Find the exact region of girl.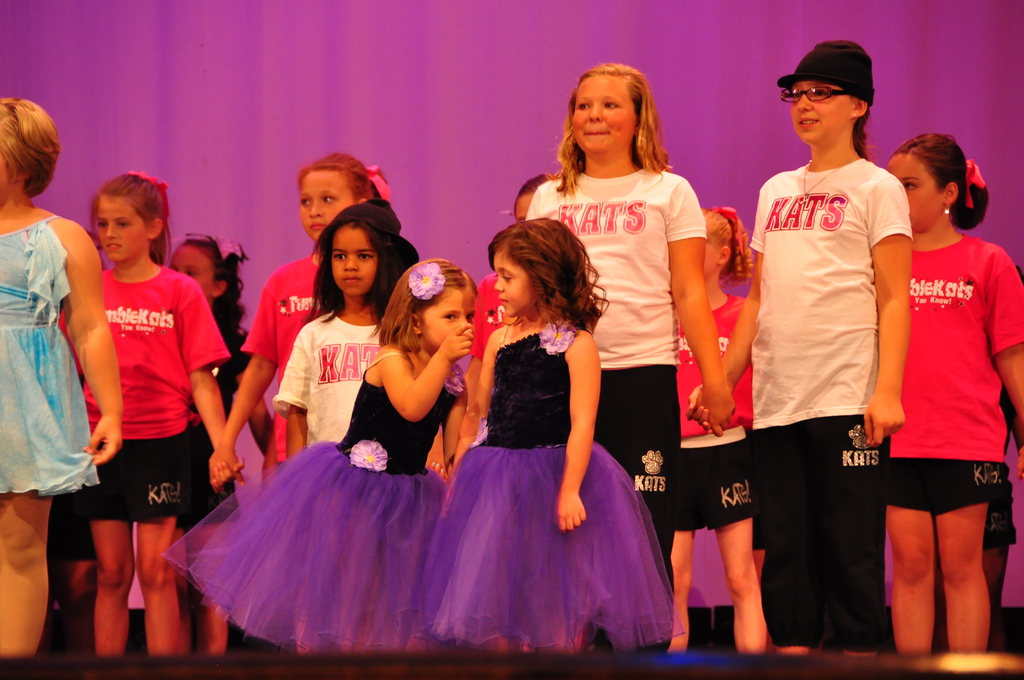
Exact region: <region>409, 218, 670, 664</region>.
